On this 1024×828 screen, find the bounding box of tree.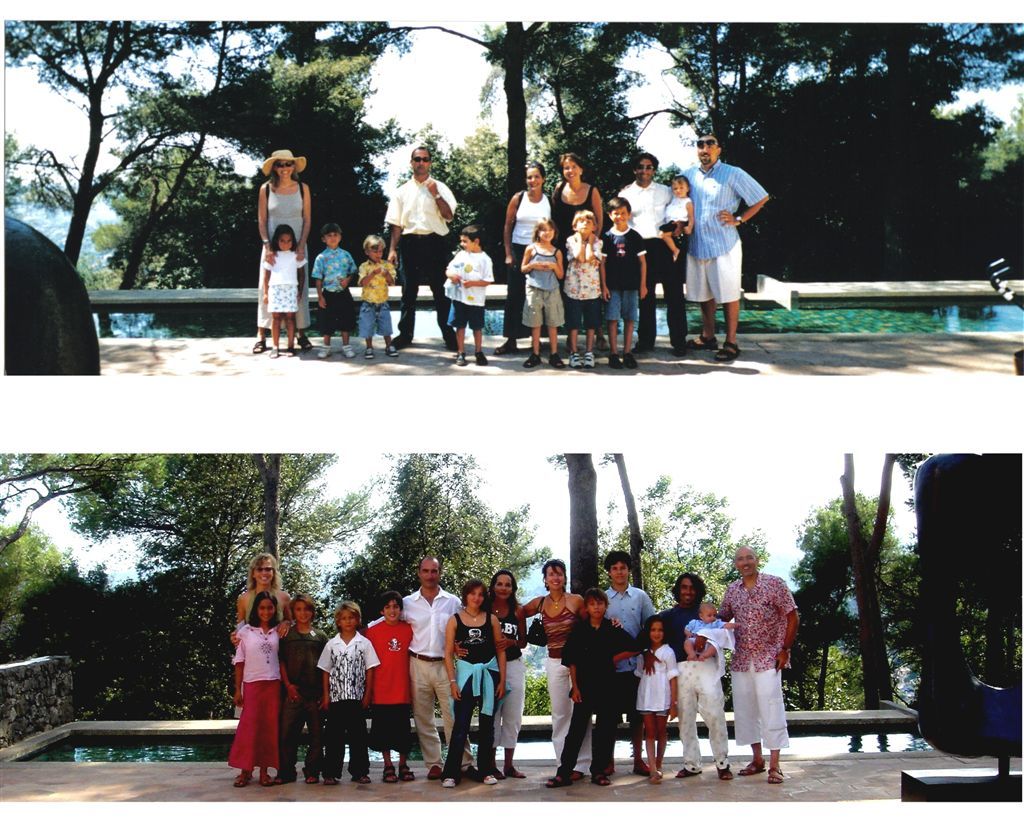
Bounding box: box=[562, 443, 599, 624].
